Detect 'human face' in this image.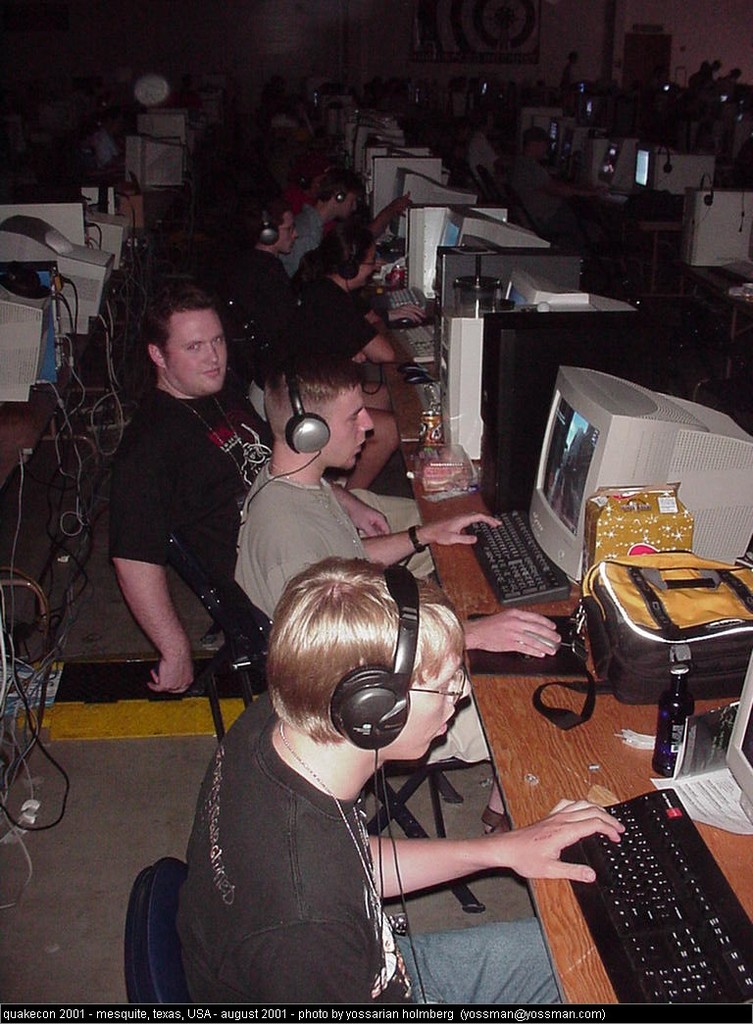
Detection: 169/313/228/394.
